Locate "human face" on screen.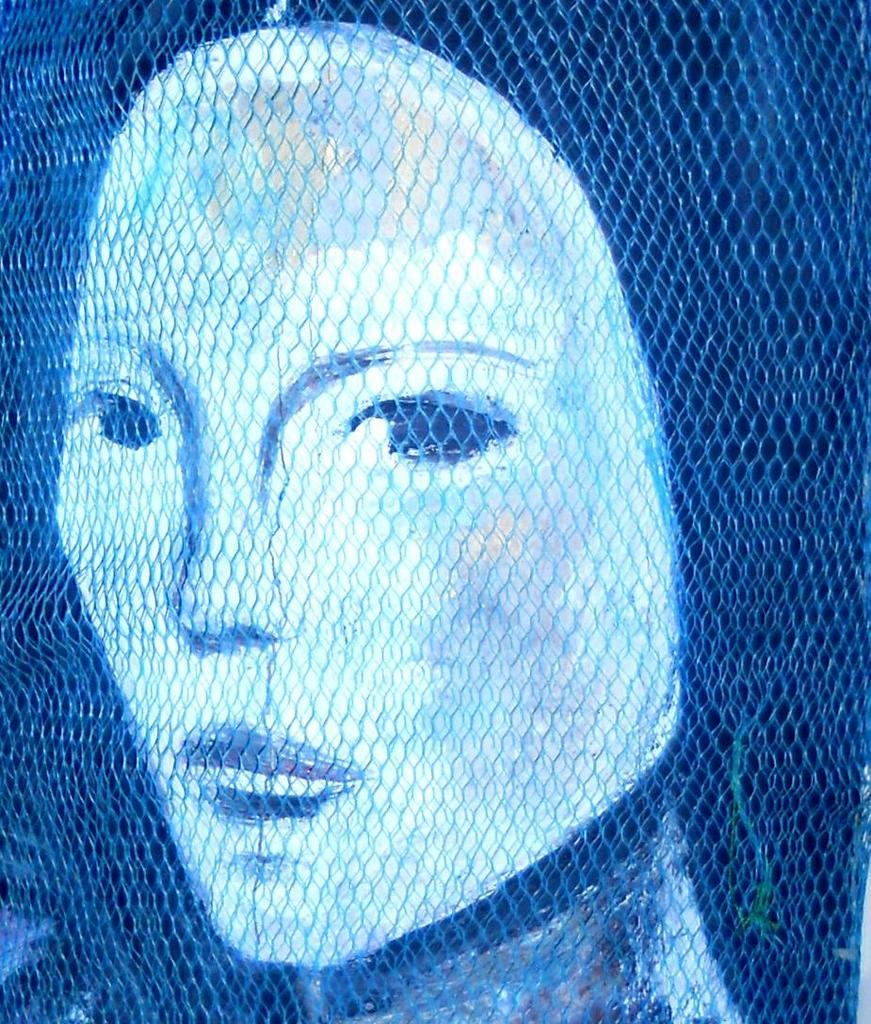
On screen at [47,20,679,974].
